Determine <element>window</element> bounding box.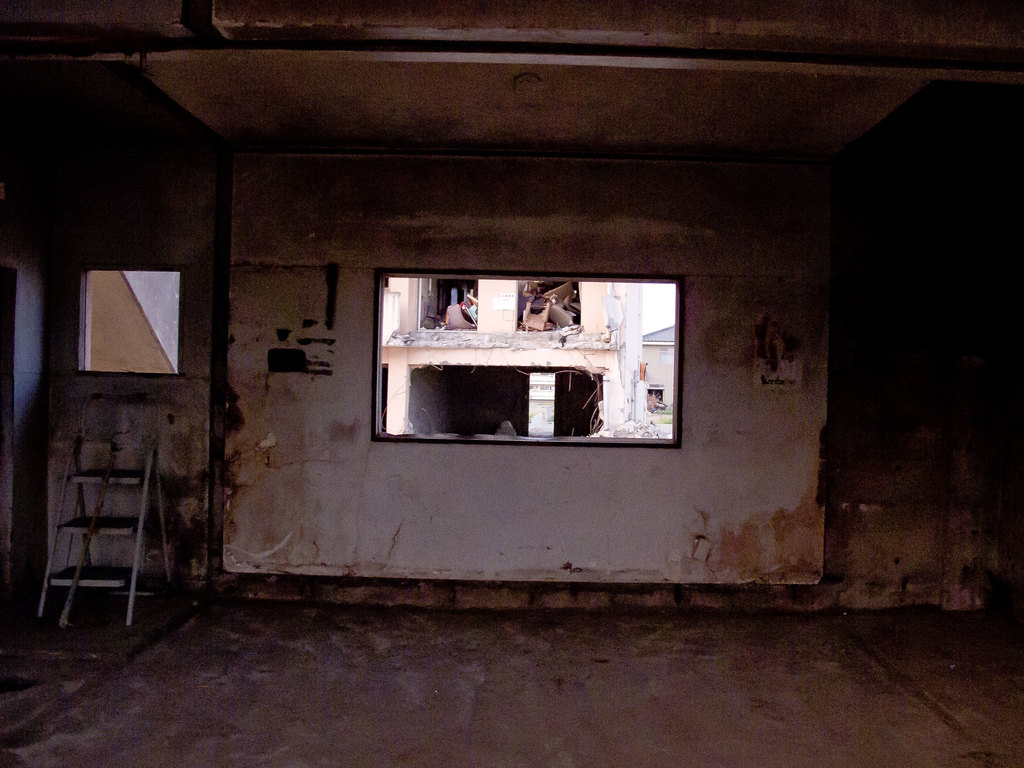
Determined: 372/269/685/447.
